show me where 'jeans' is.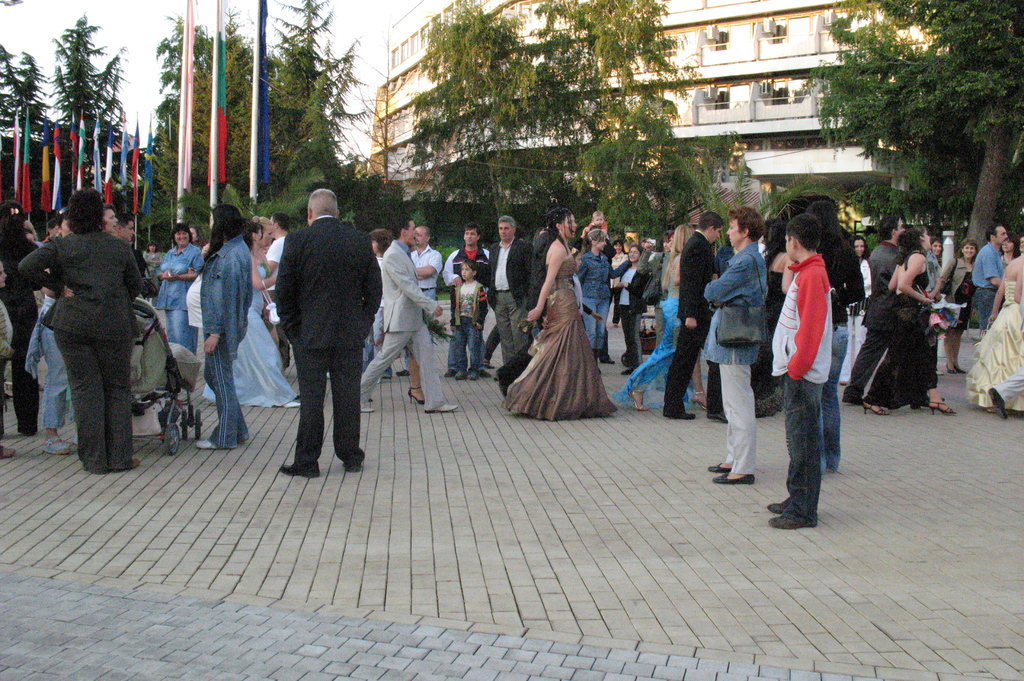
'jeans' is at x1=454 y1=322 x2=481 y2=378.
